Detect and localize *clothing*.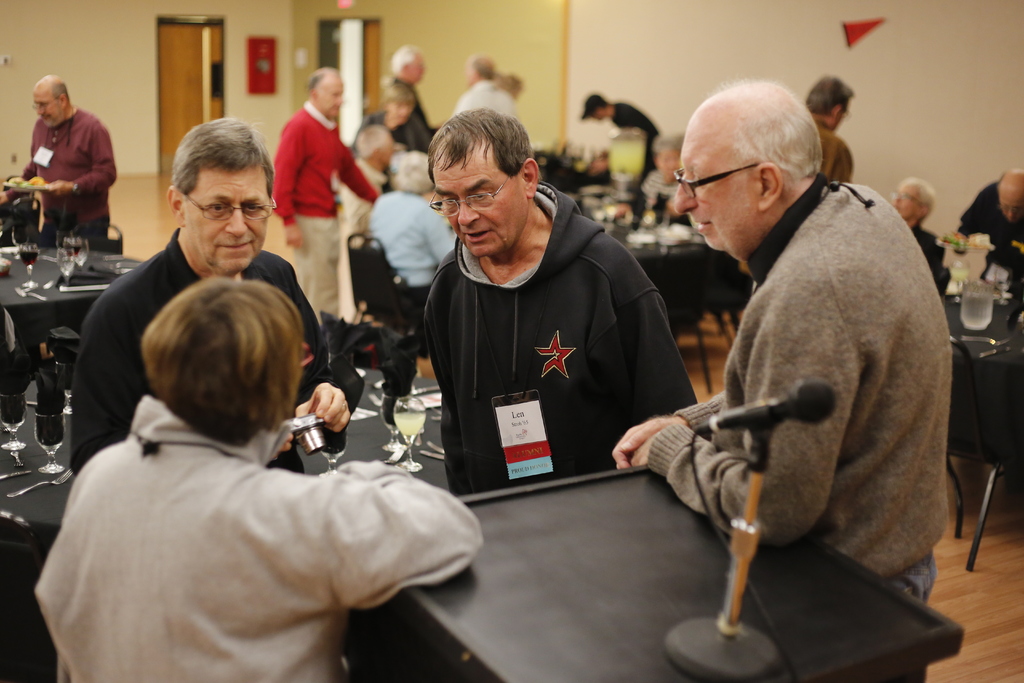
Localized at (959,181,1023,293).
